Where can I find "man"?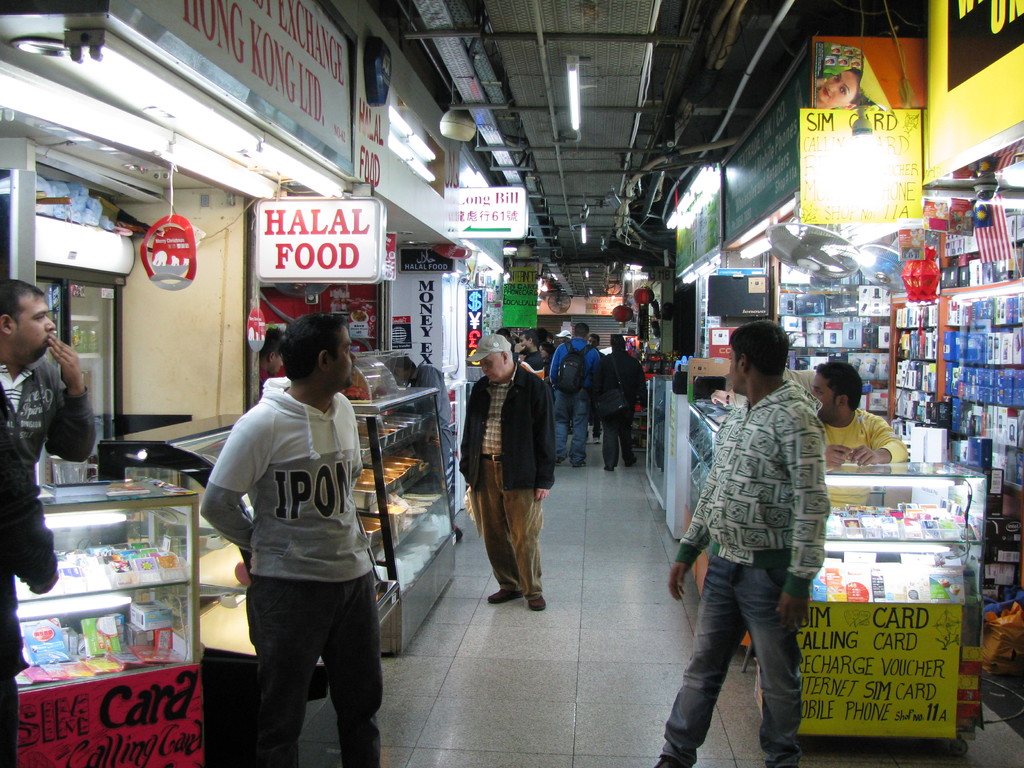
You can find it at crop(0, 282, 92, 504).
